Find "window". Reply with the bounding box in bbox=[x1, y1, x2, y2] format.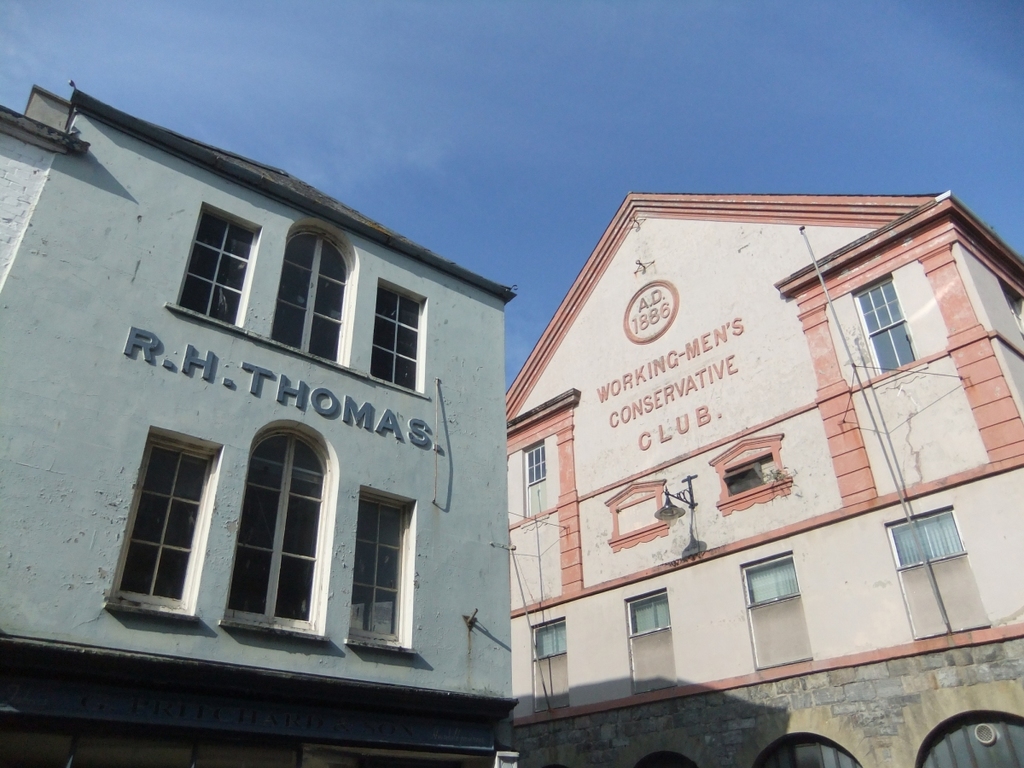
bbox=[529, 614, 571, 659].
